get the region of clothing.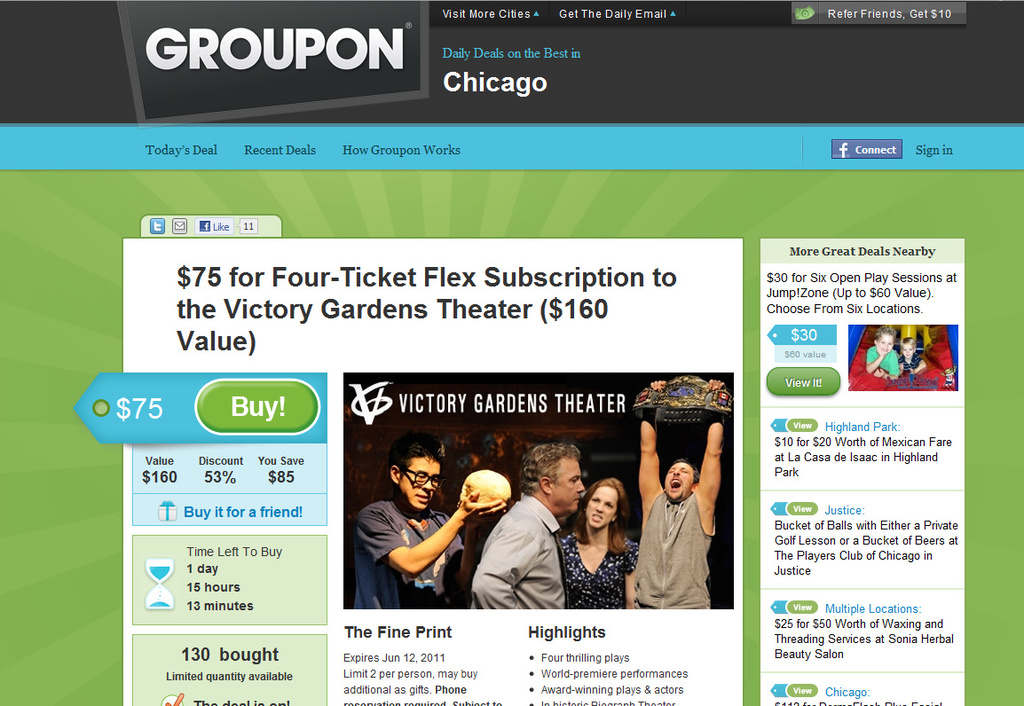
<bbox>634, 468, 717, 624</bbox>.
